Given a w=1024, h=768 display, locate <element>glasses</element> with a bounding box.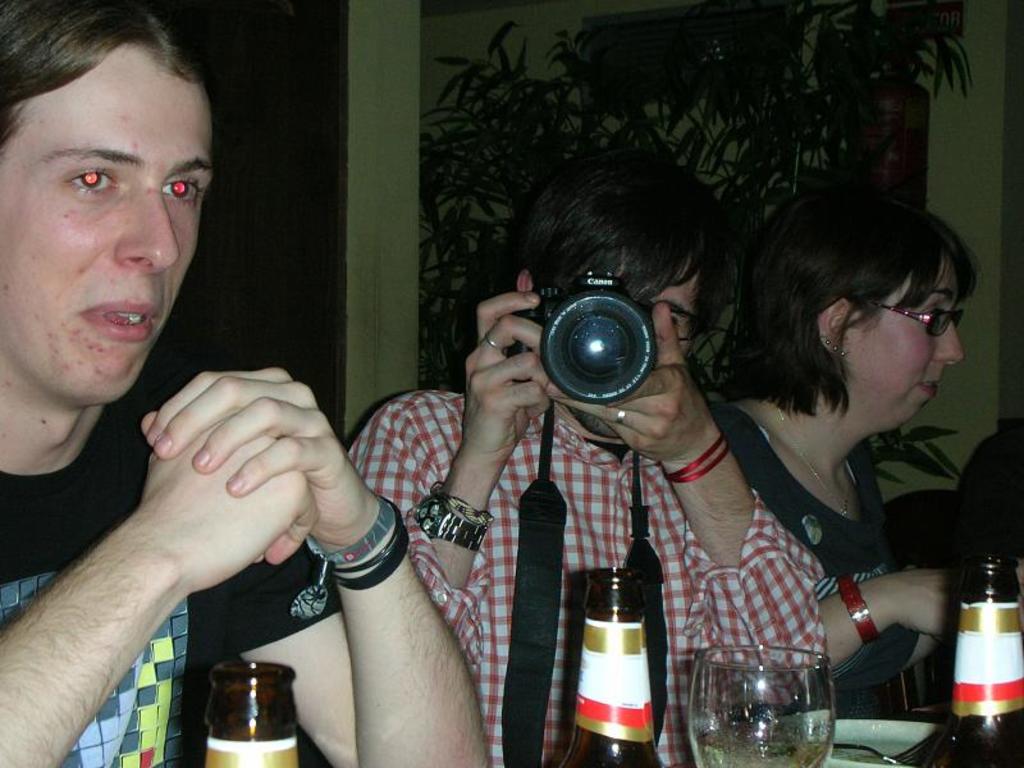
Located: rect(863, 297, 970, 344).
